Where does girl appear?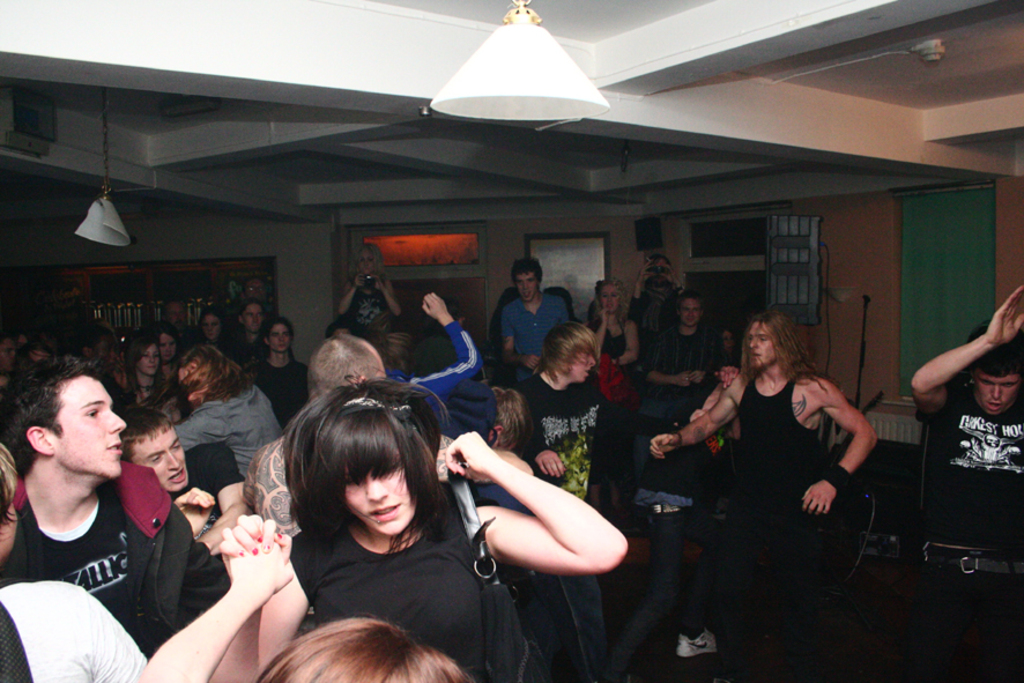
Appears at (578, 274, 643, 410).
